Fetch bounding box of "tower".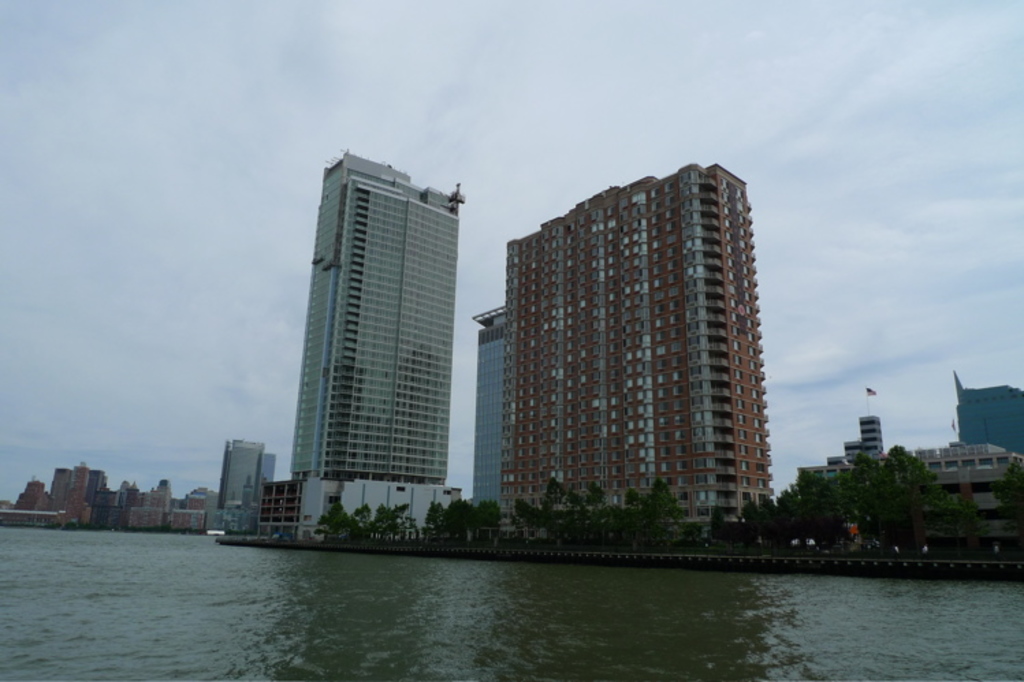
Bbox: [470, 309, 503, 507].
